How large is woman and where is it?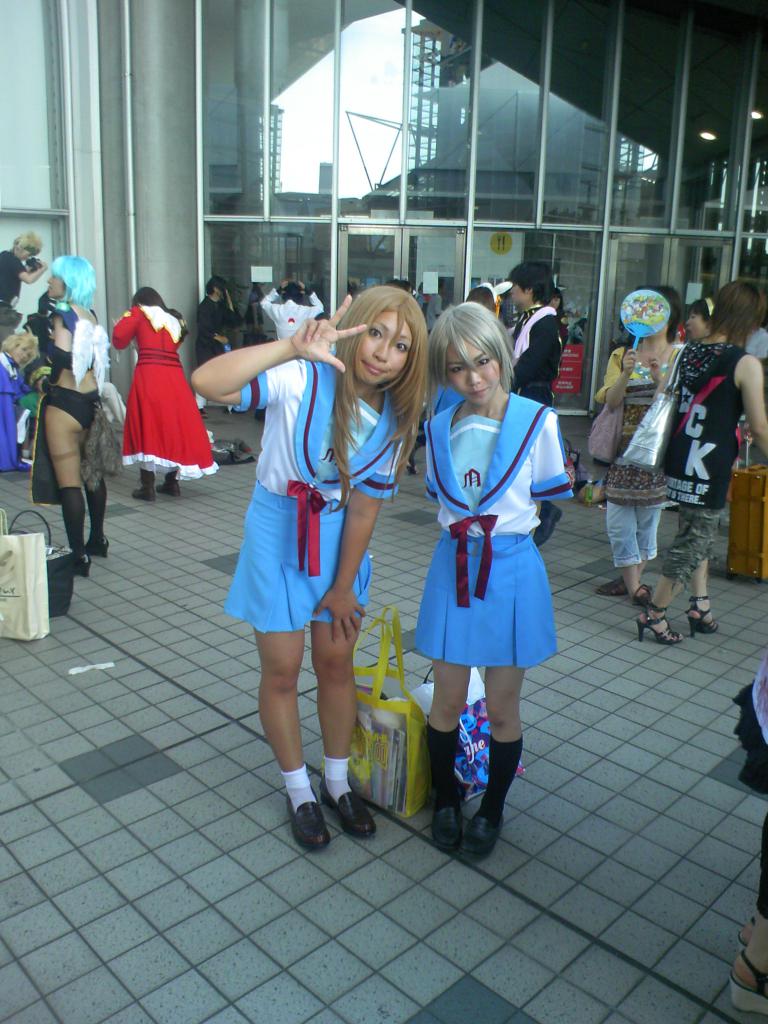
Bounding box: bbox=(23, 252, 116, 576).
